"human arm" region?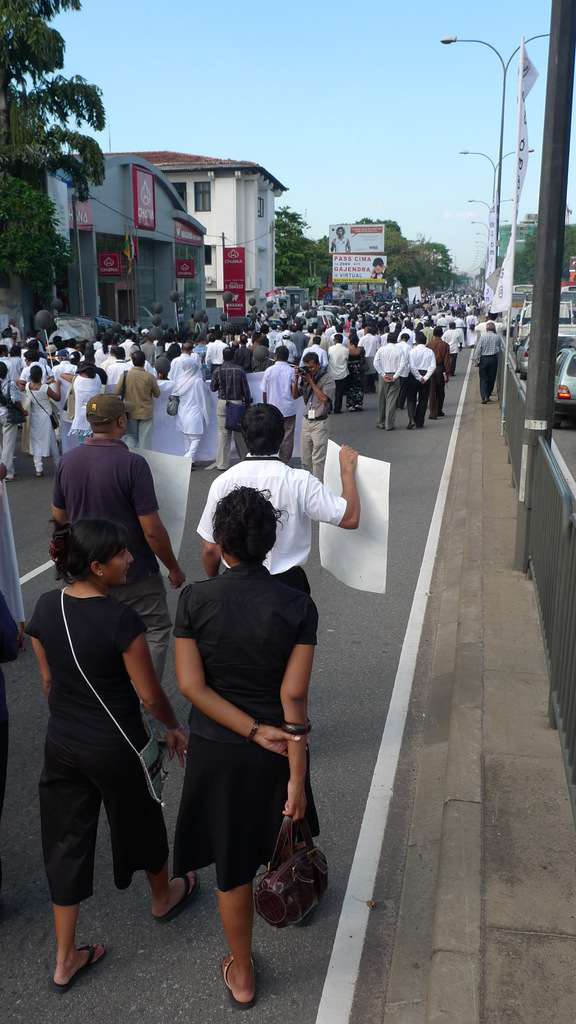
(153,378,162,397)
